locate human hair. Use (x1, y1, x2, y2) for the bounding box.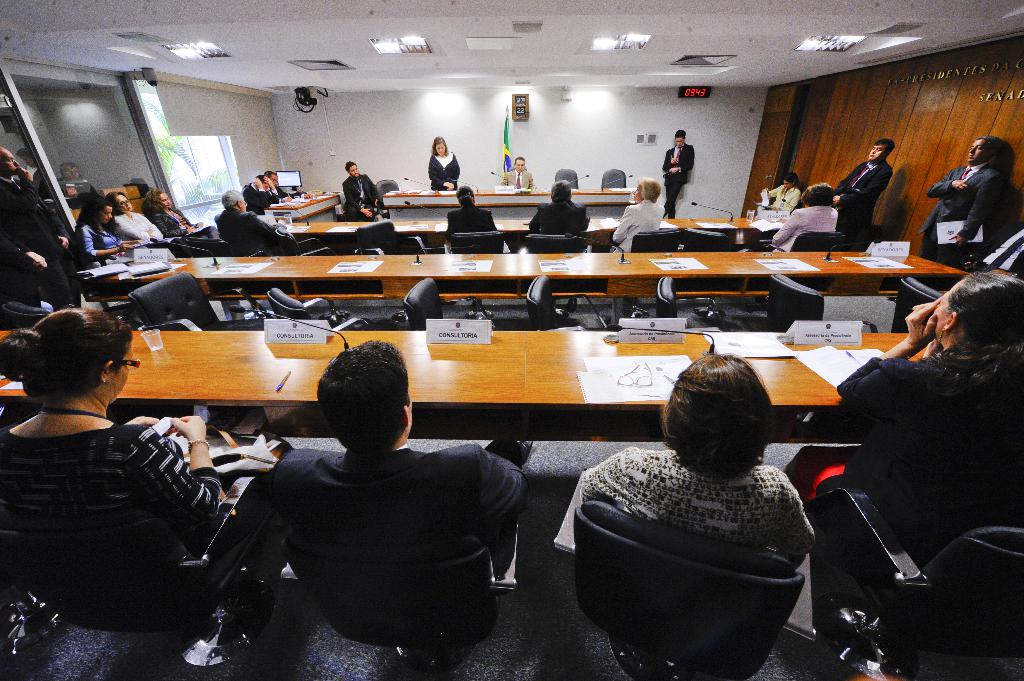
(456, 184, 474, 207).
